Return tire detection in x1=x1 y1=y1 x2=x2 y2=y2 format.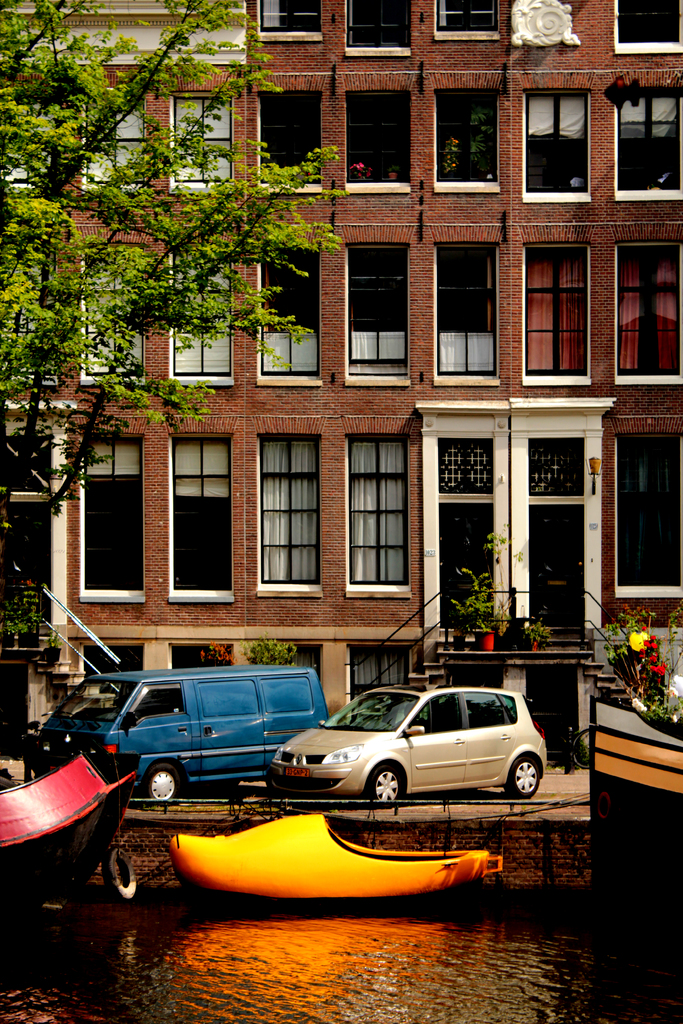
x1=572 y1=732 x2=593 y2=770.
